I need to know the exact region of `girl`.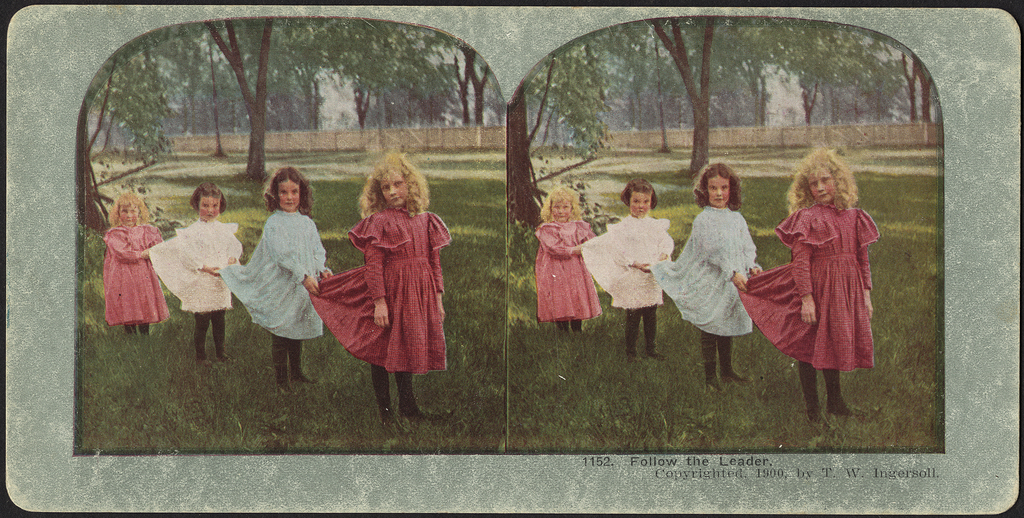
Region: rect(736, 147, 880, 430).
